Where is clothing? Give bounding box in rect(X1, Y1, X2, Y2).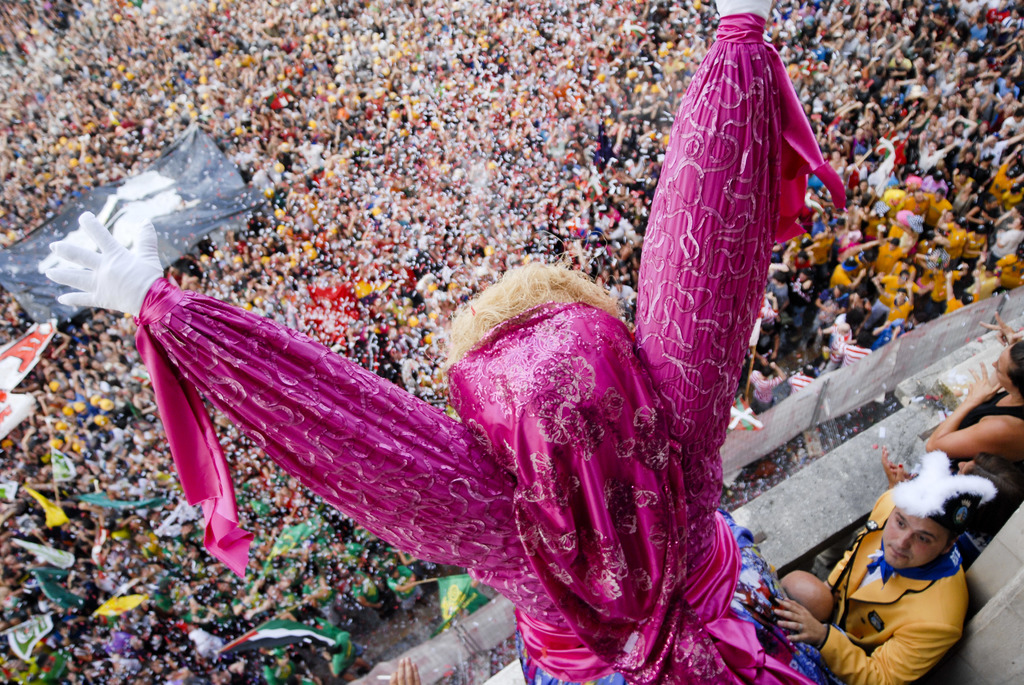
rect(954, 388, 1023, 533).
